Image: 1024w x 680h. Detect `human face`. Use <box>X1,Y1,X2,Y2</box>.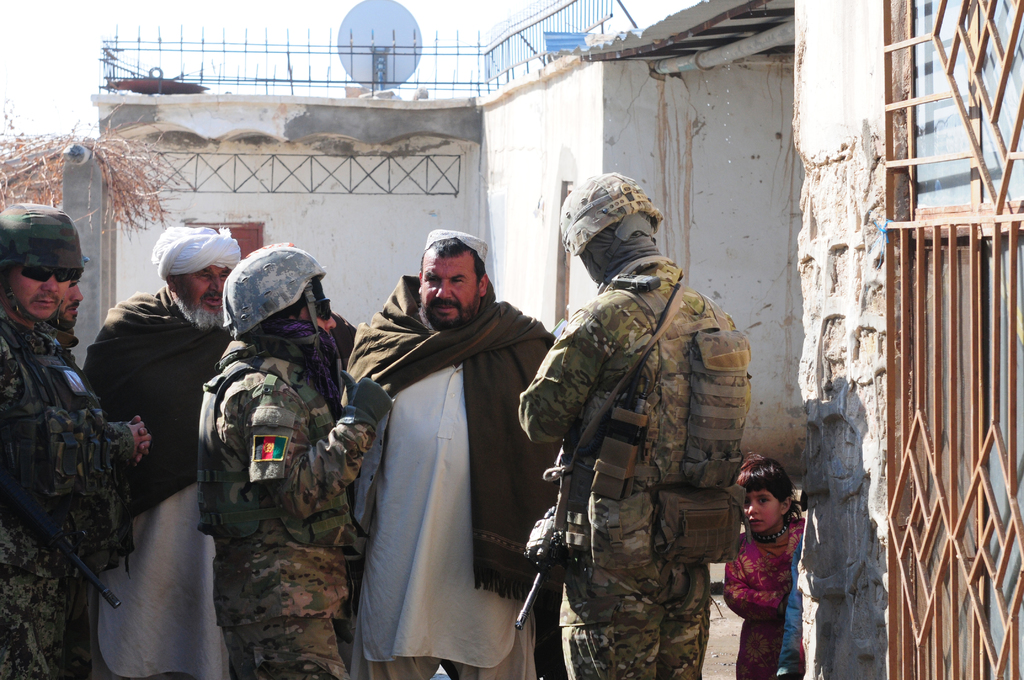
<box>177,263,230,330</box>.
